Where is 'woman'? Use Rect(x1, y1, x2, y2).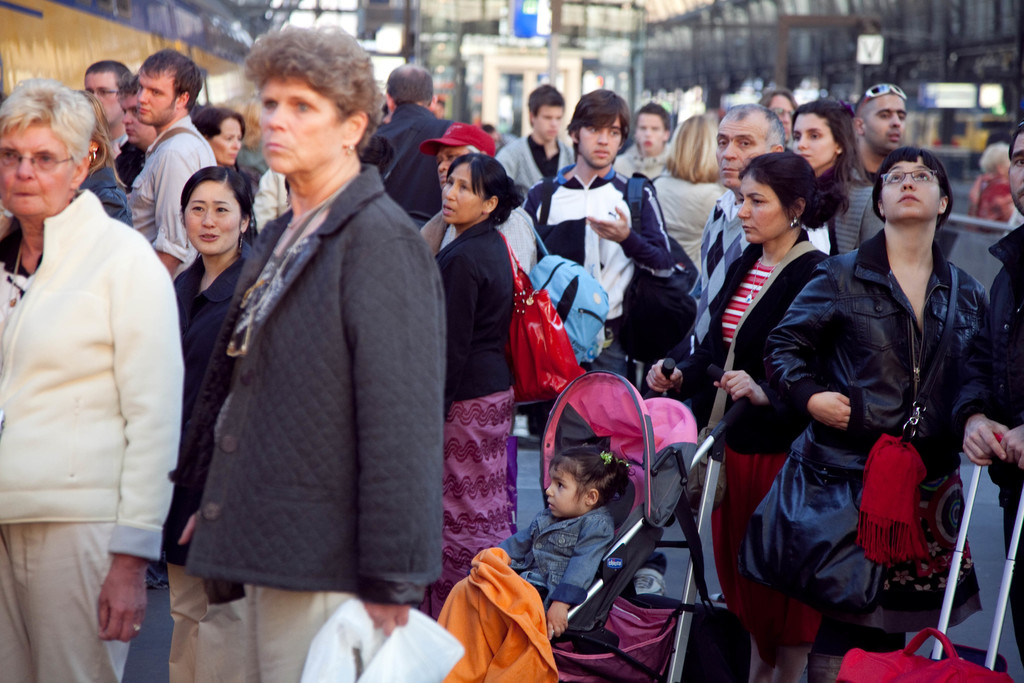
Rect(75, 87, 135, 227).
